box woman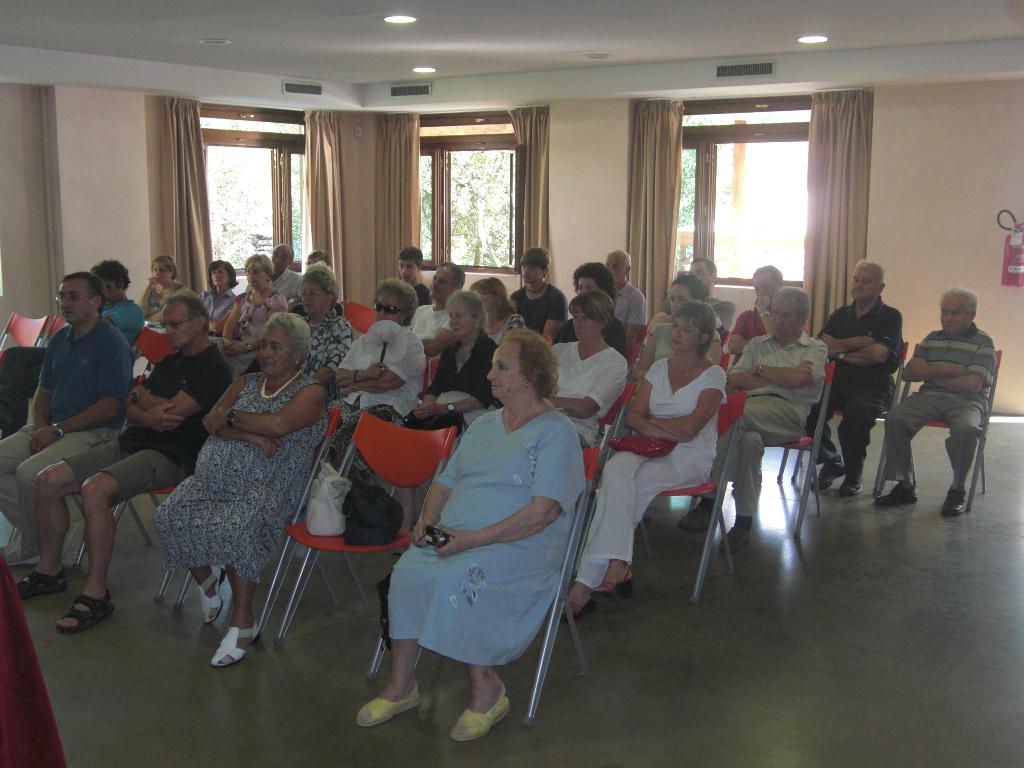
[141, 253, 196, 331]
